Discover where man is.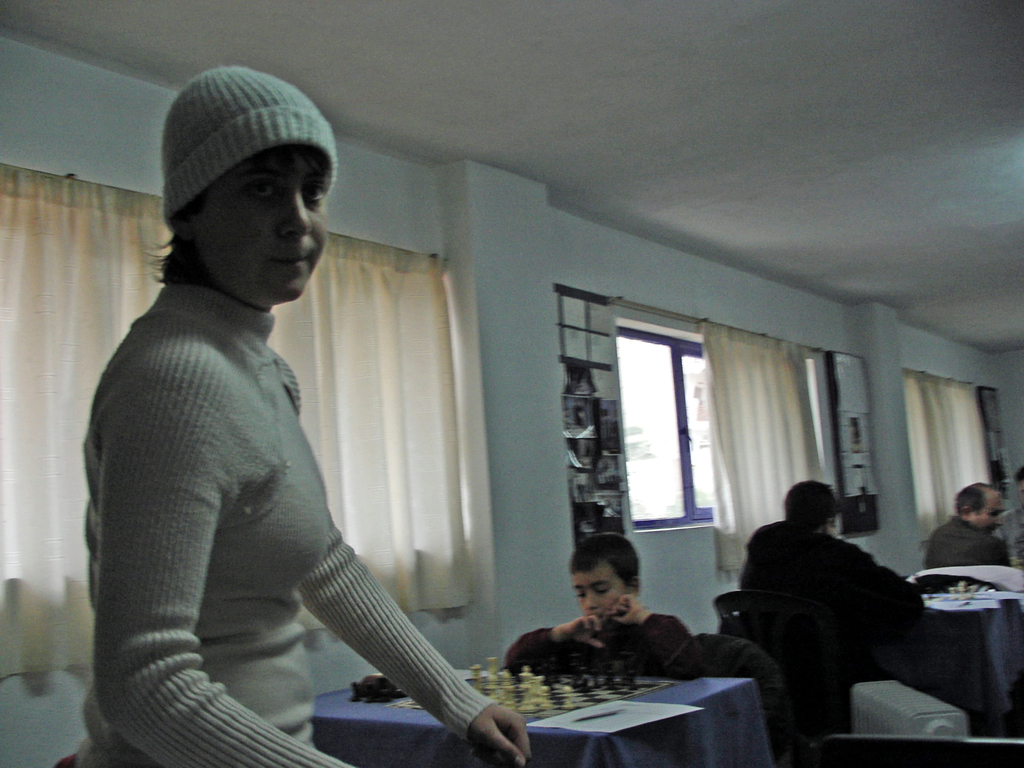
Discovered at select_region(927, 480, 1017, 567).
